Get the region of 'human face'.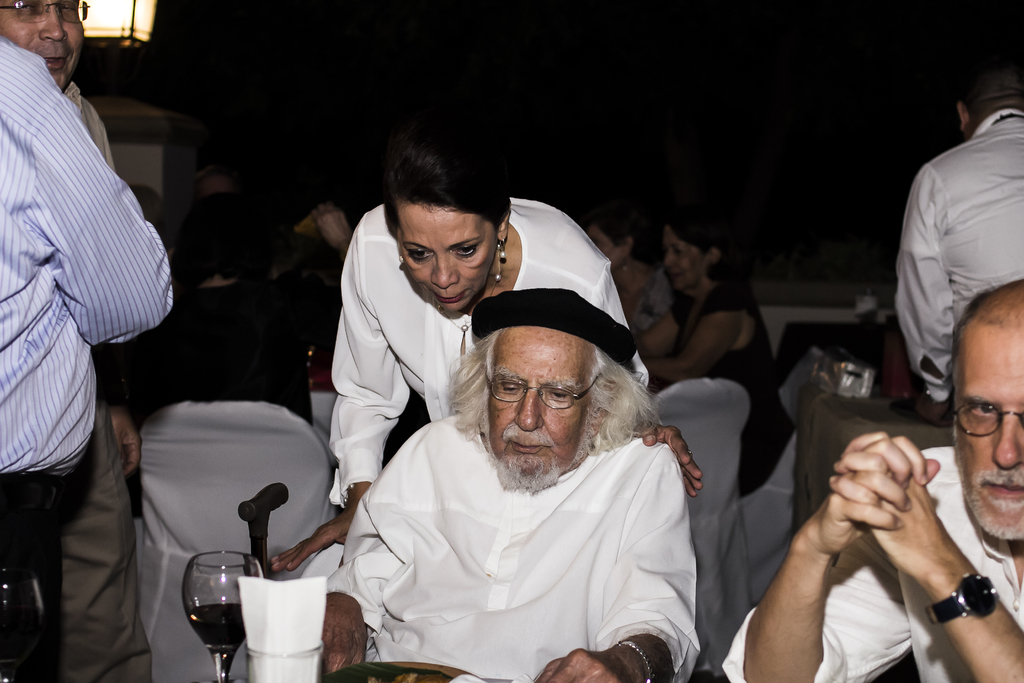
x1=0 y1=0 x2=86 y2=93.
